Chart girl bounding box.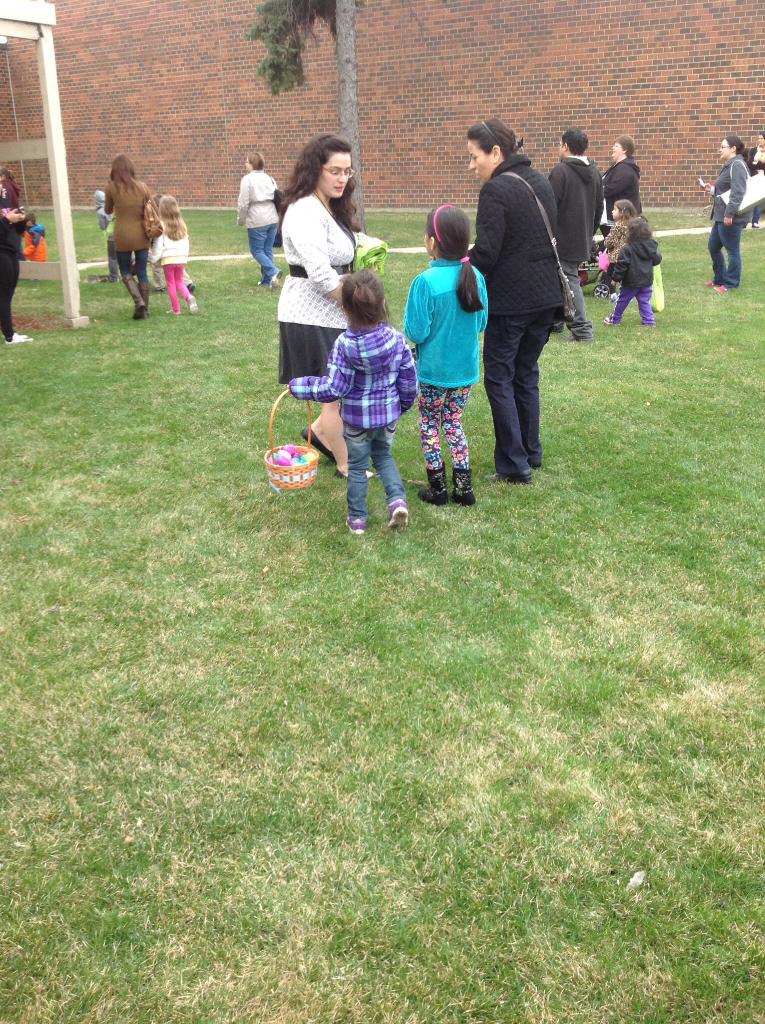
Charted: bbox(151, 194, 187, 316).
